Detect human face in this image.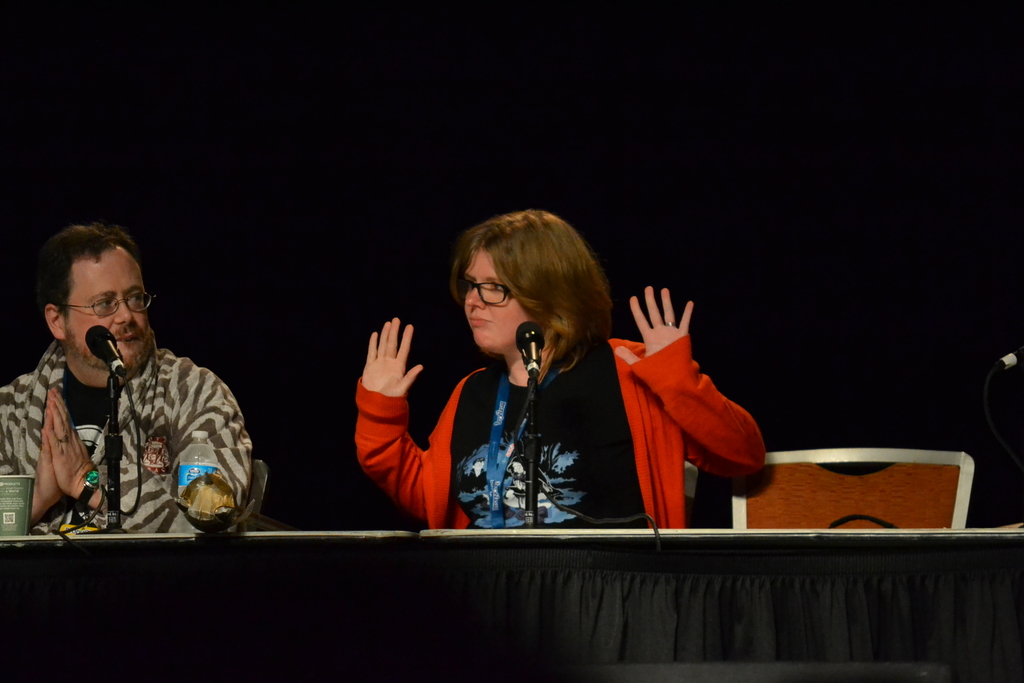
Detection: detection(68, 248, 149, 368).
